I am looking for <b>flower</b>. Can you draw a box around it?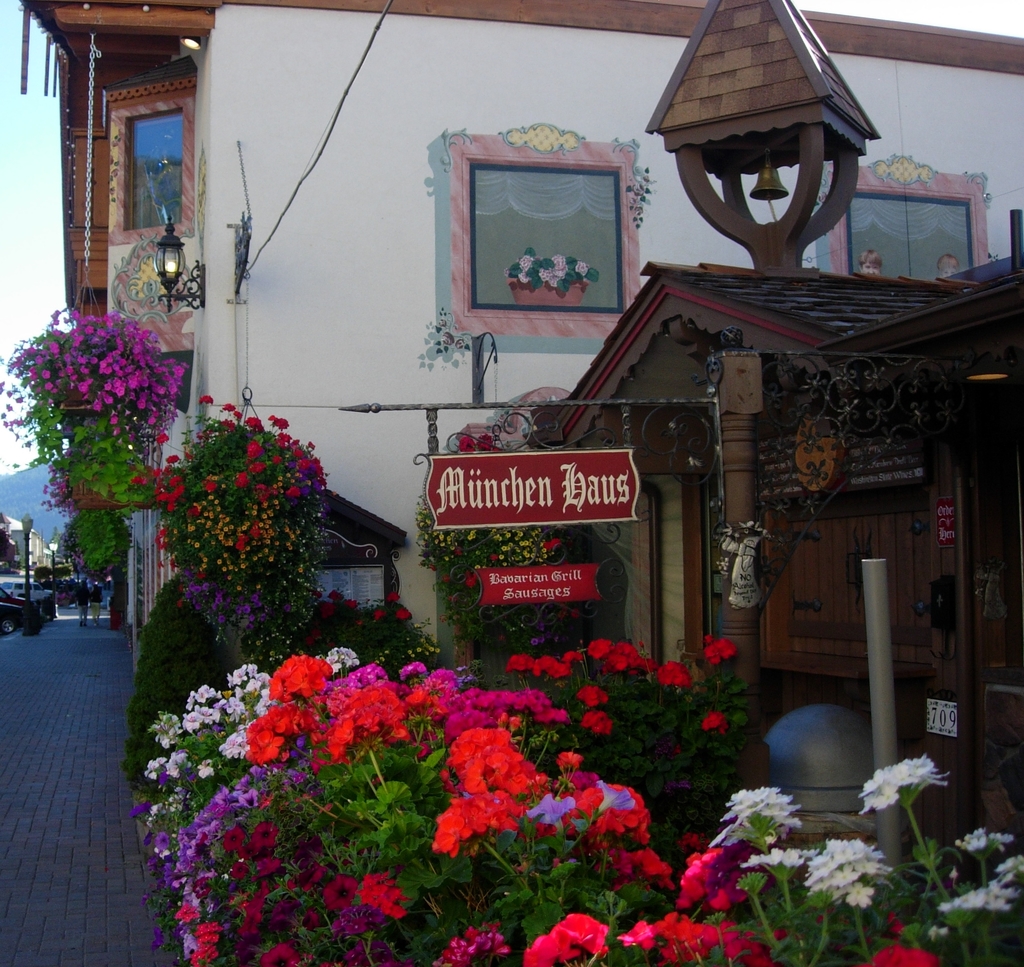
Sure, the bounding box is [950,866,958,879].
